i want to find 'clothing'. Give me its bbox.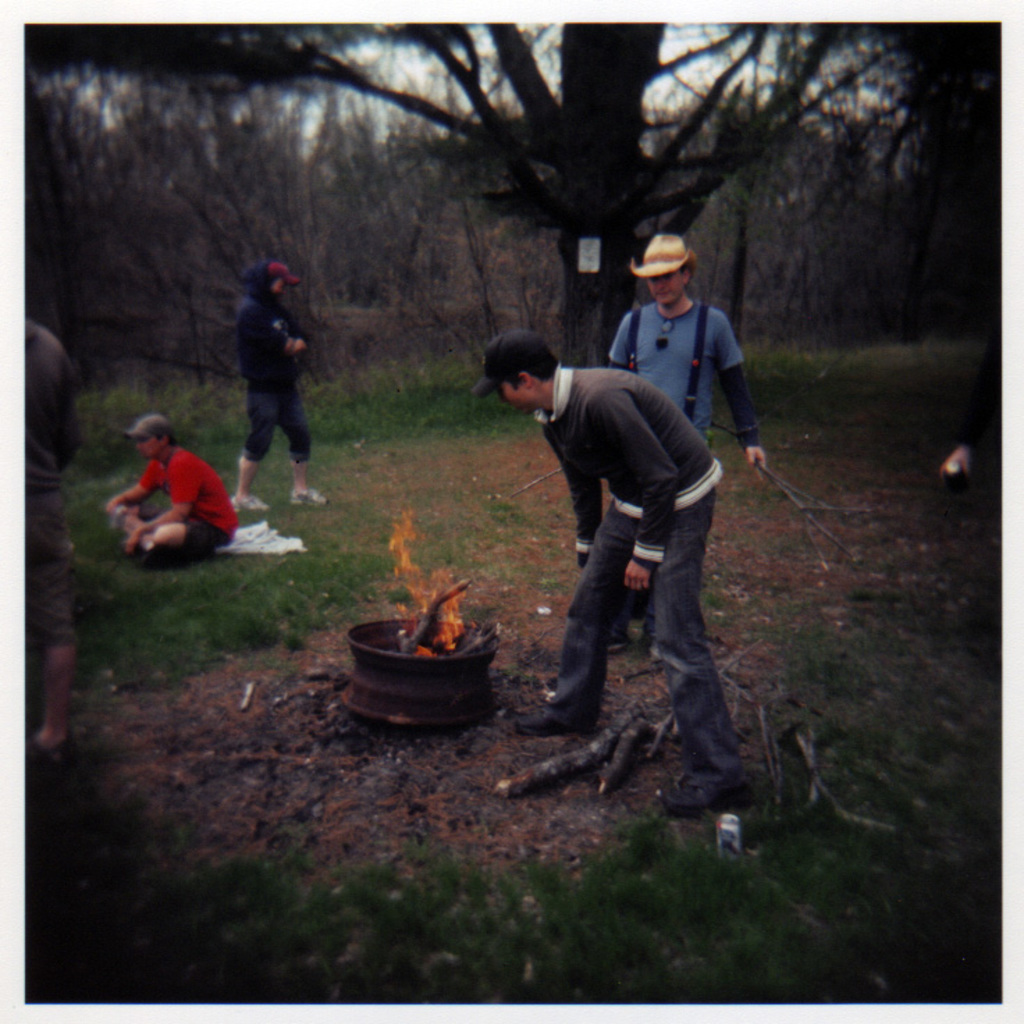
left=110, top=422, right=232, bottom=555.
